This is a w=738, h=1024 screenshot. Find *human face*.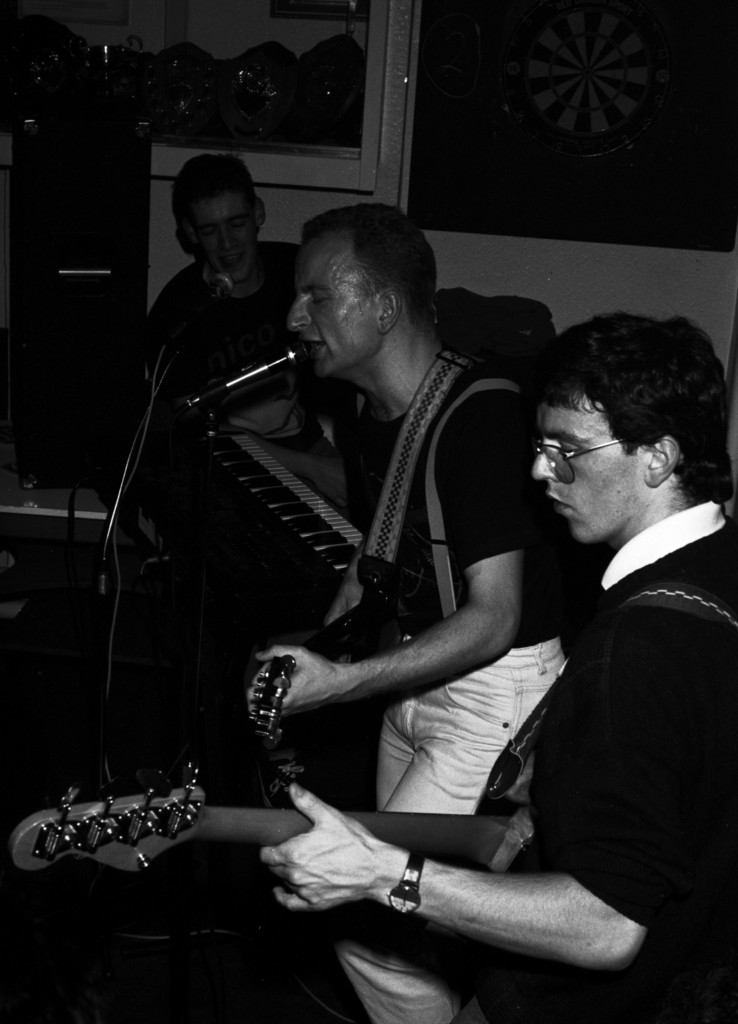
Bounding box: 534/397/643/535.
